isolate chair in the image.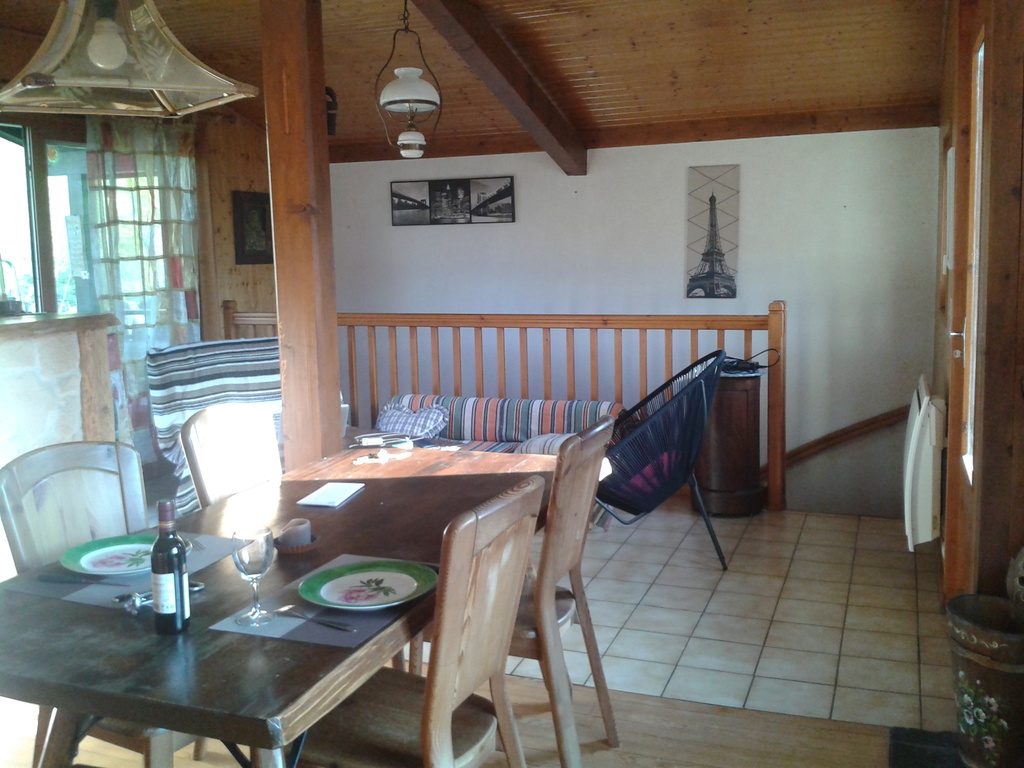
Isolated region: (left=525, top=352, right=731, bottom=569).
